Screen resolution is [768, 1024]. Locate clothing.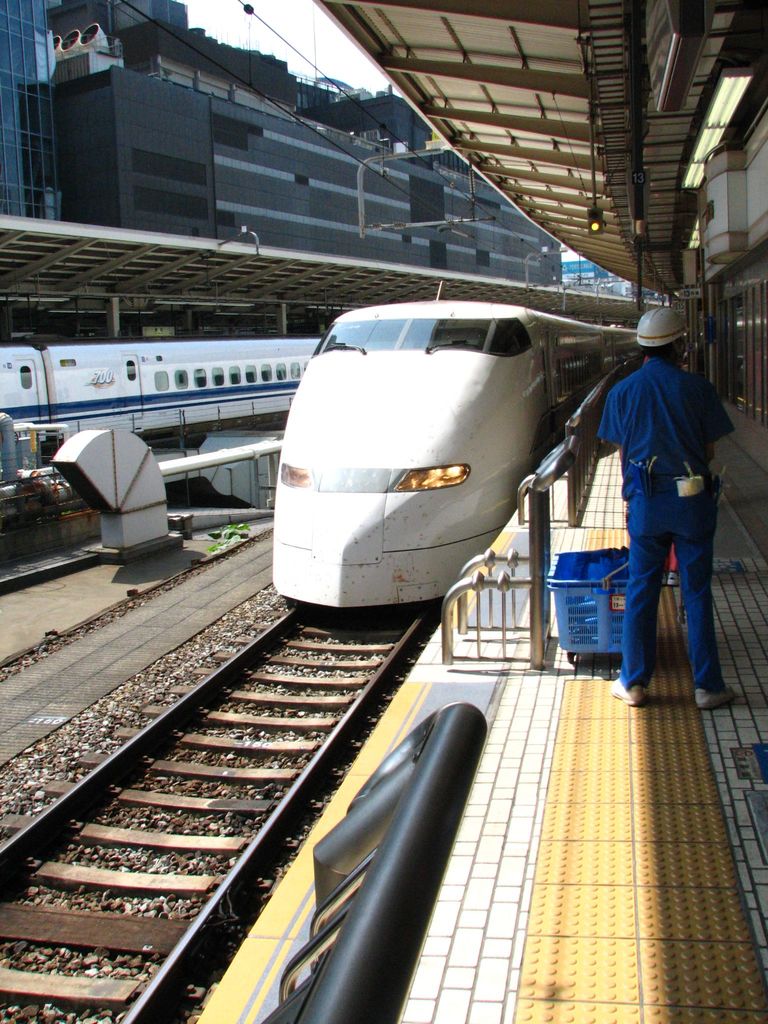
604, 326, 740, 684.
